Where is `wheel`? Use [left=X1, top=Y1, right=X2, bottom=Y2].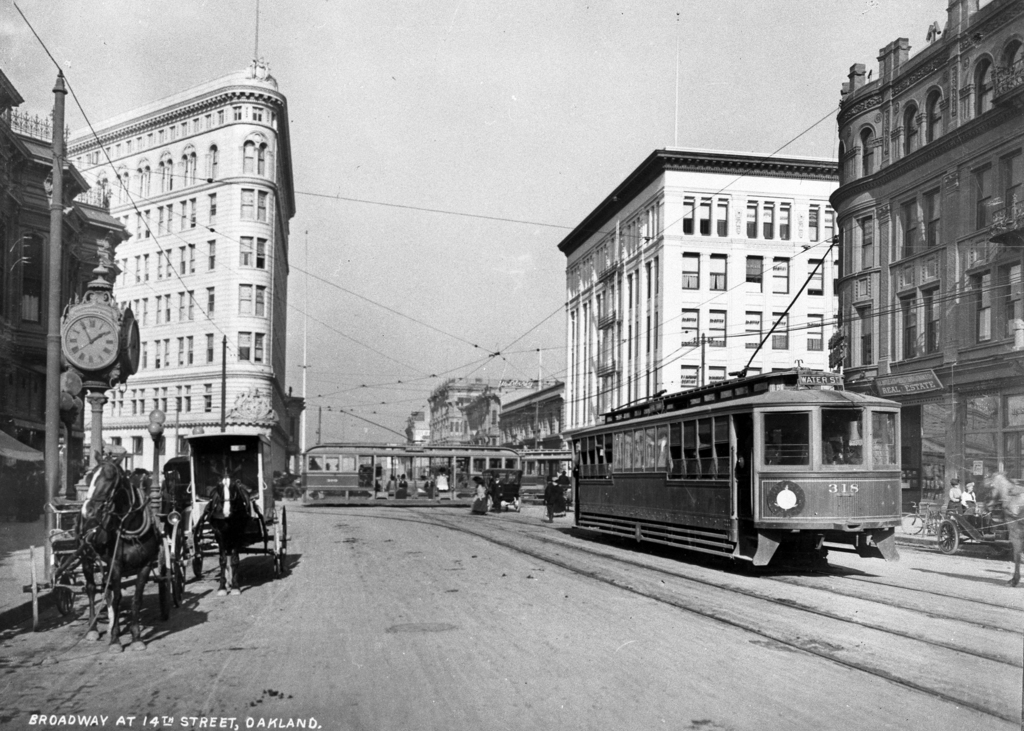
[left=26, top=544, right=36, bottom=632].
